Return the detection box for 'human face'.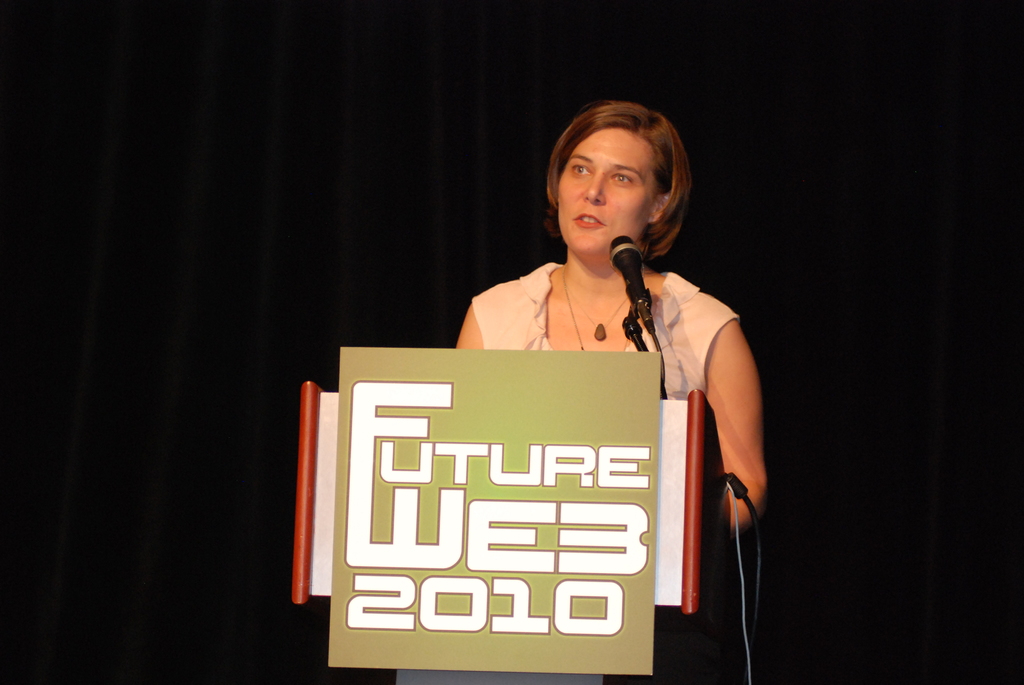
select_region(555, 128, 657, 256).
